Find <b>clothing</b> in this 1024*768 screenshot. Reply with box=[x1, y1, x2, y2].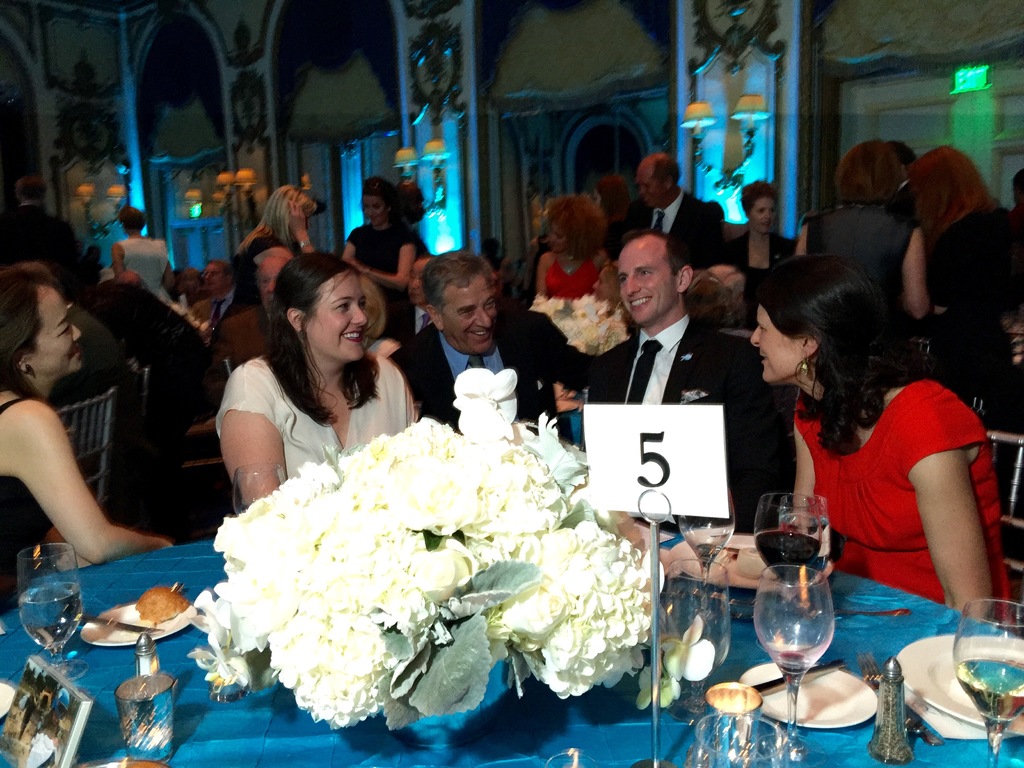
box=[801, 366, 986, 612].
